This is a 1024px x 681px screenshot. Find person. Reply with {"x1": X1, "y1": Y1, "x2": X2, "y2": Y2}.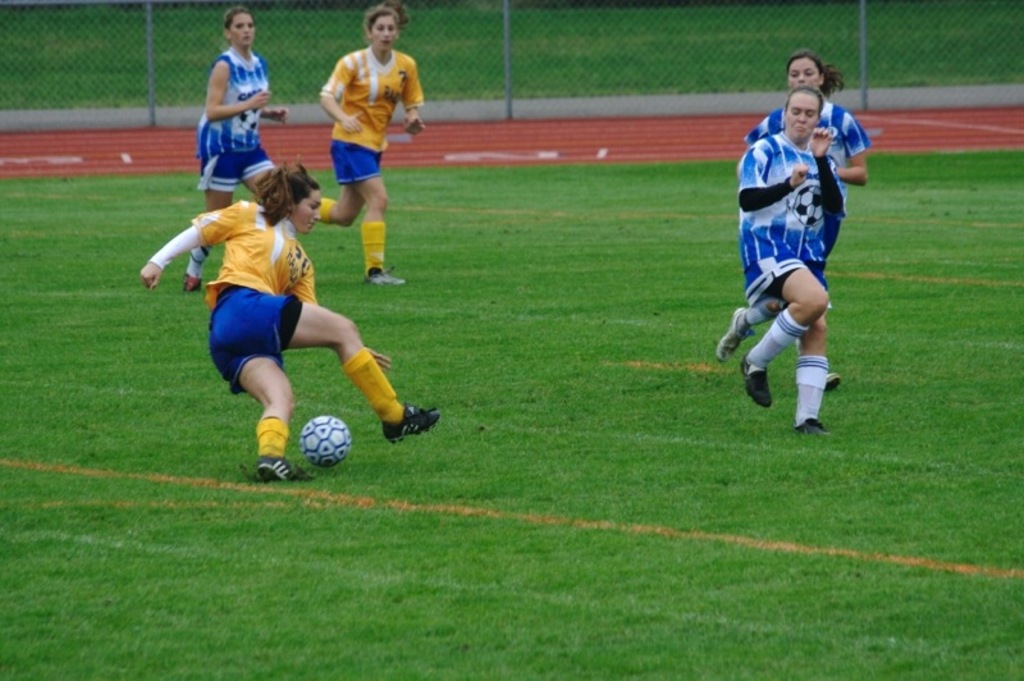
{"x1": 173, "y1": 0, "x2": 291, "y2": 306}.
